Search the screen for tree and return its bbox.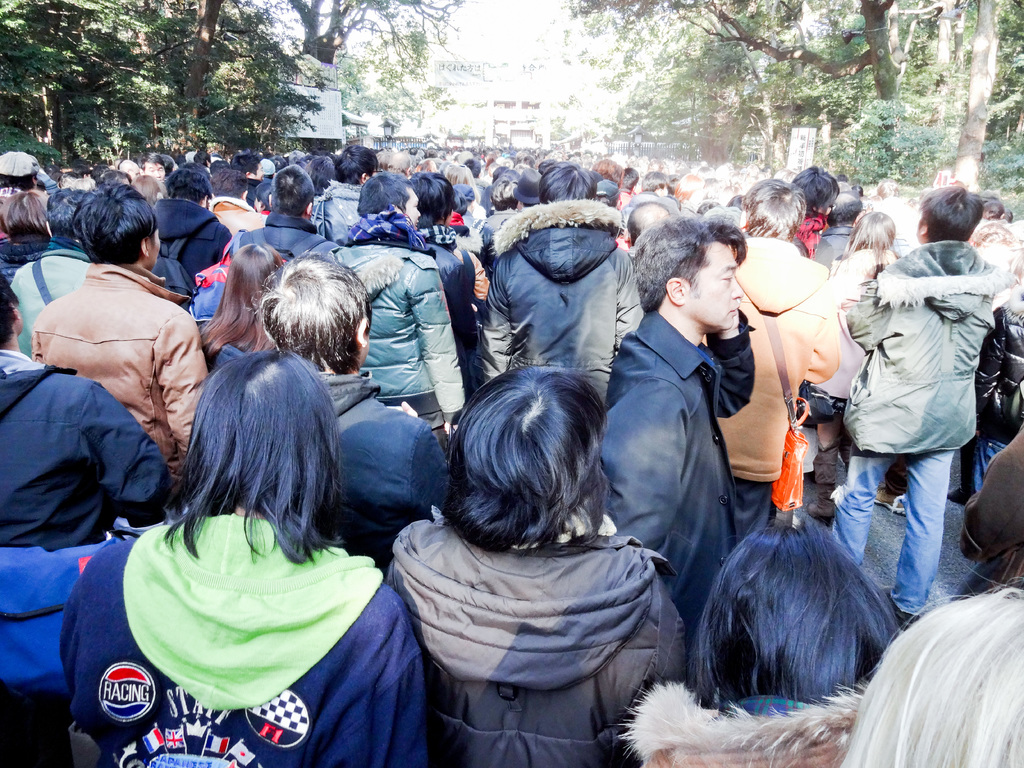
Found: l=559, t=0, r=824, b=147.
